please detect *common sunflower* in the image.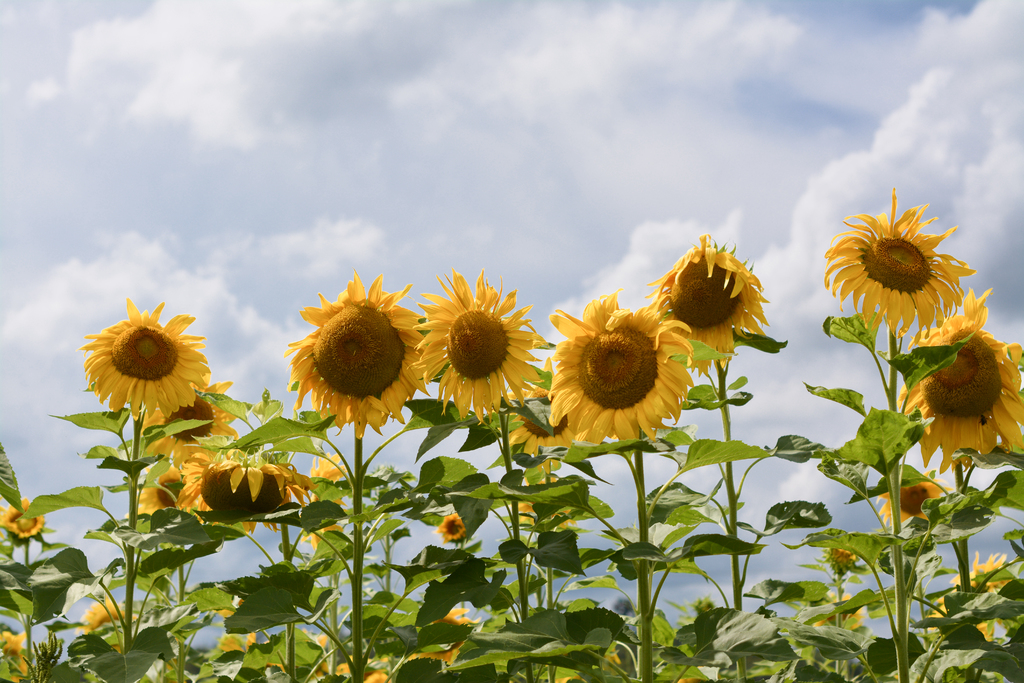
826/188/981/340.
